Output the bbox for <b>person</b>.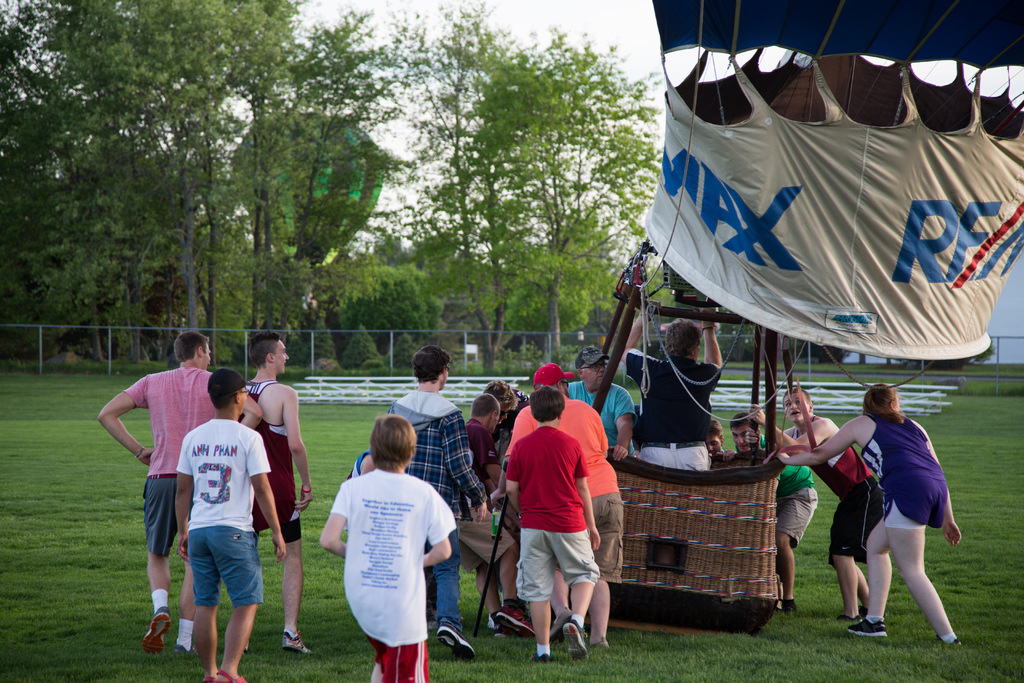
rect(743, 387, 887, 625).
